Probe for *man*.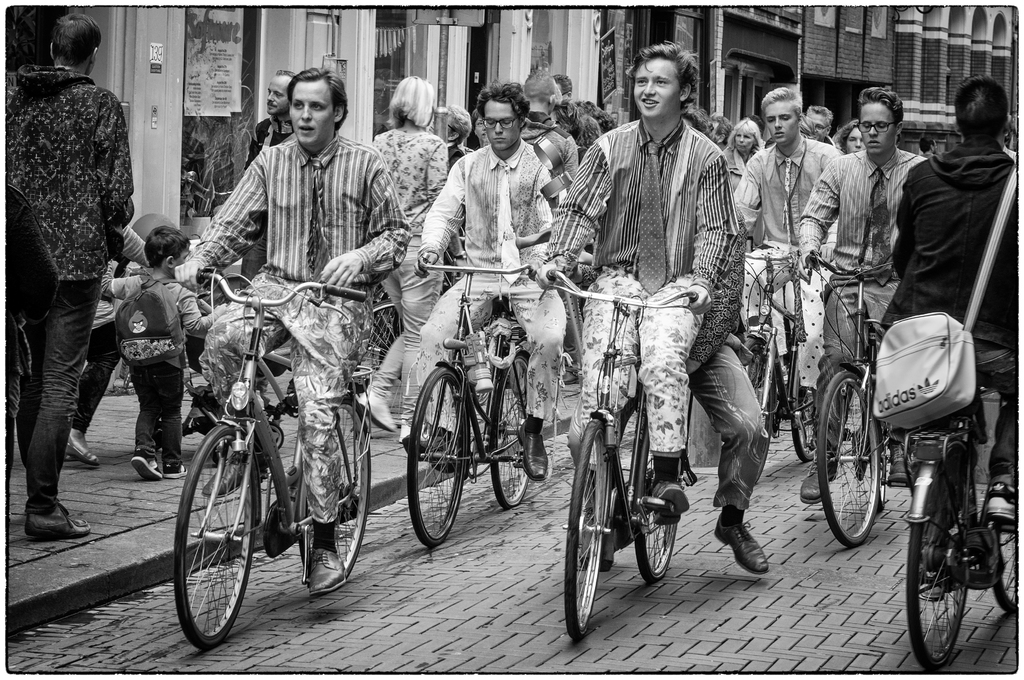
Probe result: [left=562, top=58, right=765, bottom=546].
